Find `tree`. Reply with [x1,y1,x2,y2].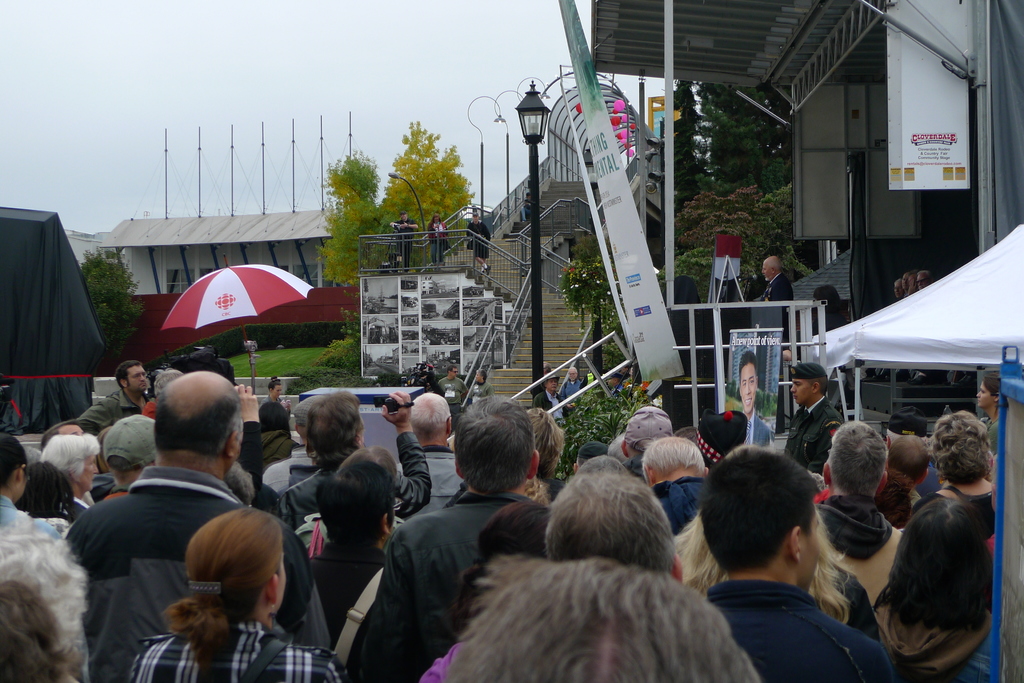
[648,81,733,229].
